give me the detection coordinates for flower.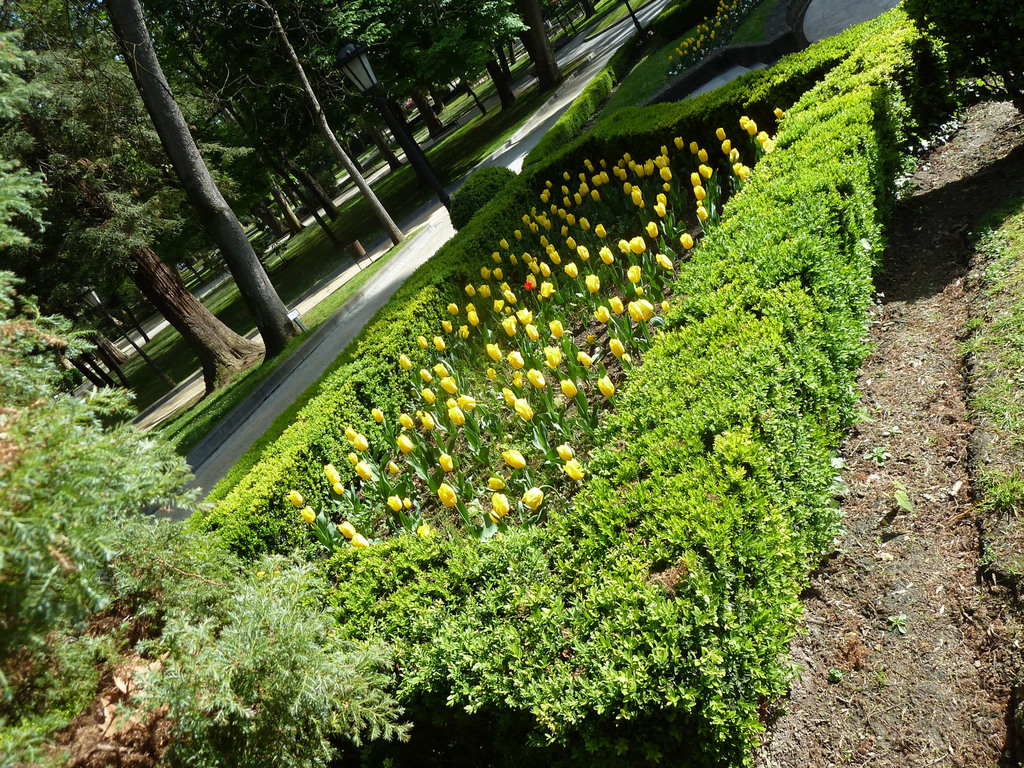
x1=584, y1=160, x2=592, y2=172.
